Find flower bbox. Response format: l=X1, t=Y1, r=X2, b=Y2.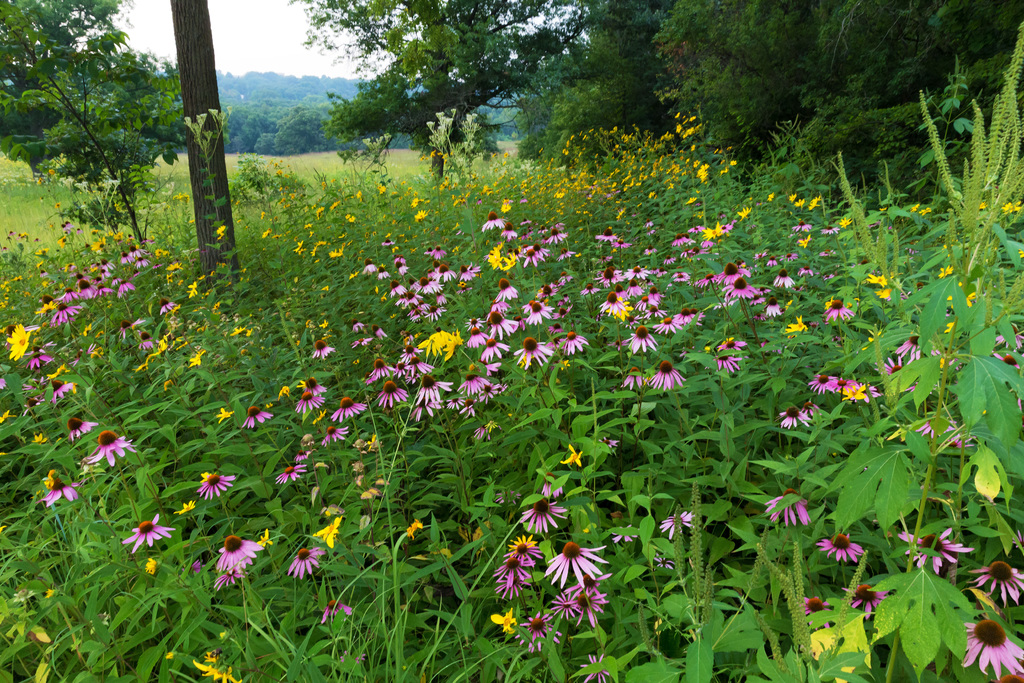
l=840, t=586, r=890, b=620.
